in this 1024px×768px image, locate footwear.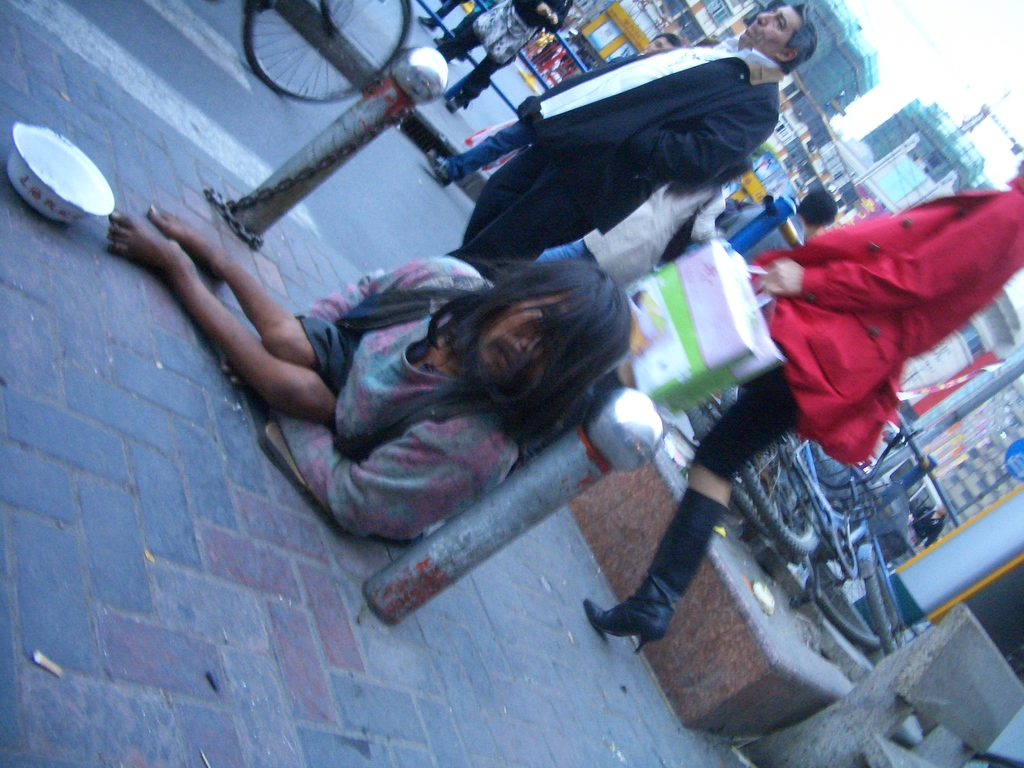
Bounding box: (left=588, top=572, right=684, bottom=657).
